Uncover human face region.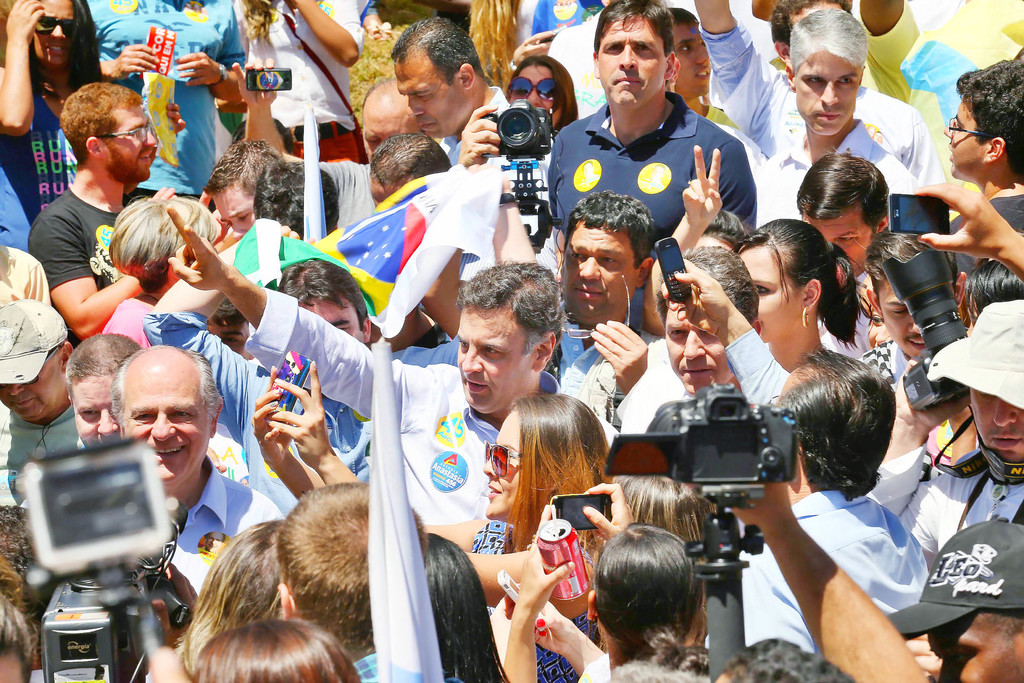
Uncovered: 600, 19, 668, 113.
